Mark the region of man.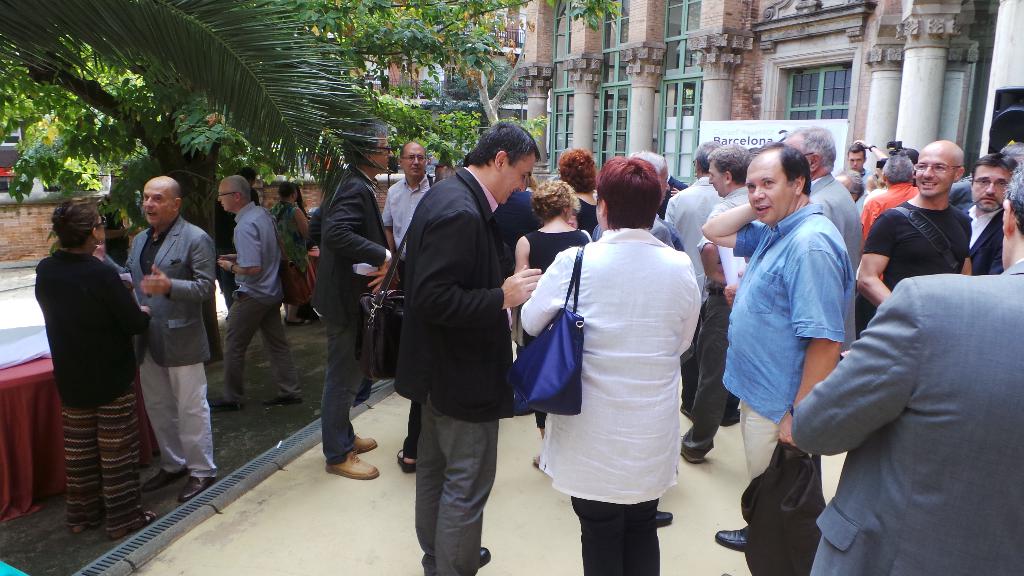
Region: Rect(847, 145, 867, 173).
